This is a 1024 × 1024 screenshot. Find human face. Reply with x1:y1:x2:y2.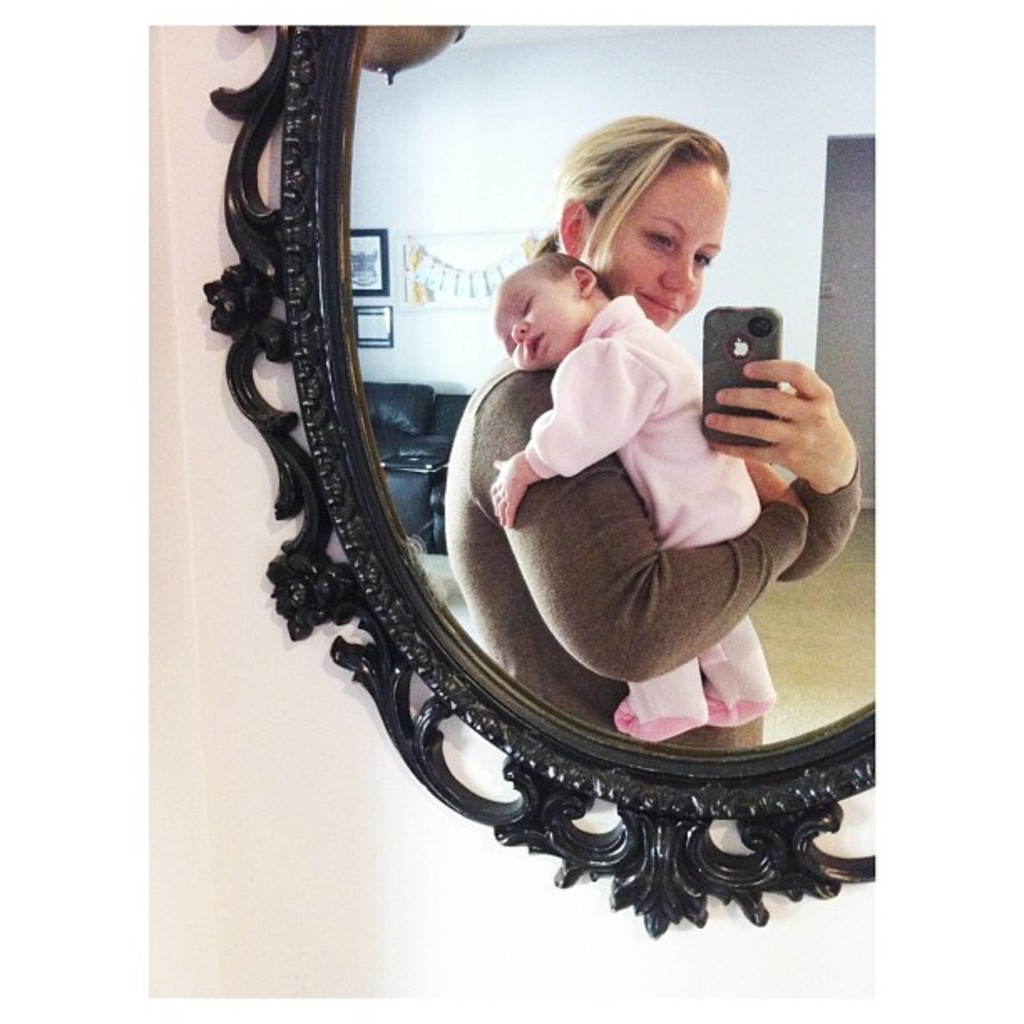
587:167:726:326.
